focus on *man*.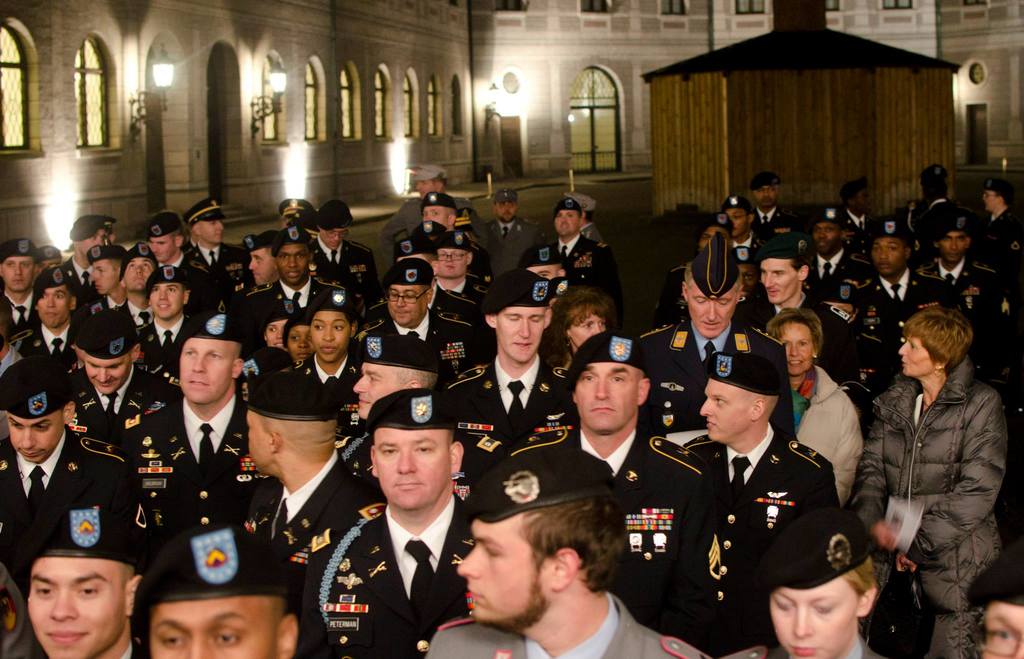
Focused at 422:444:716:658.
